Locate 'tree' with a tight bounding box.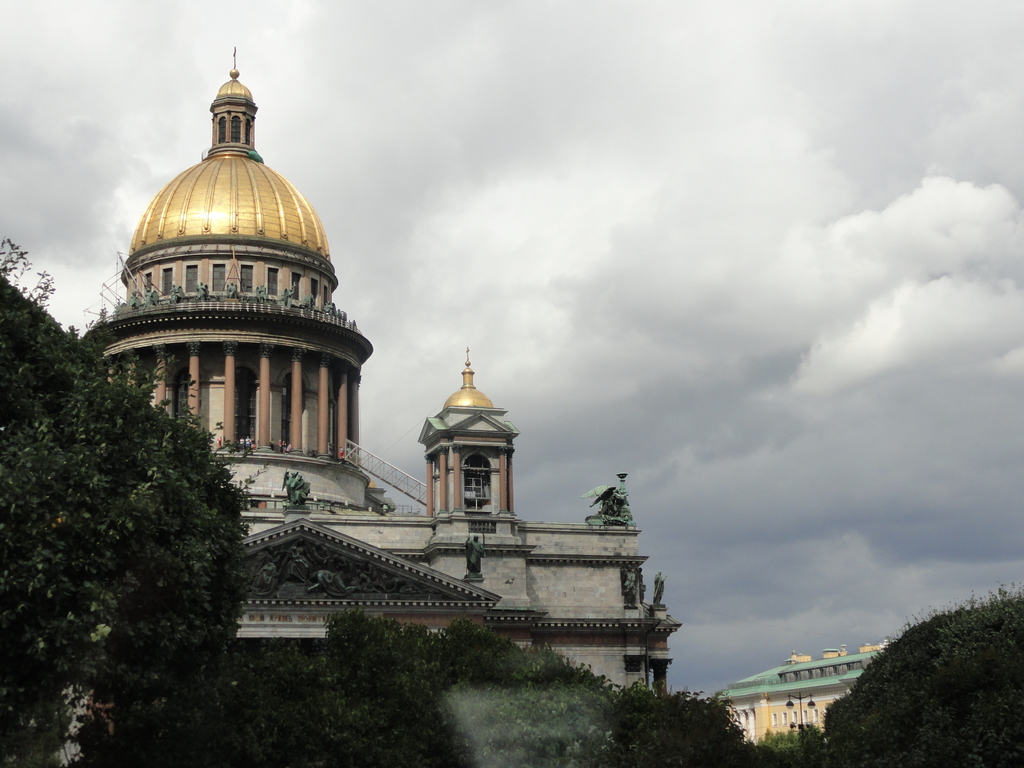
(x1=0, y1=228, x2=285, y2=767).
